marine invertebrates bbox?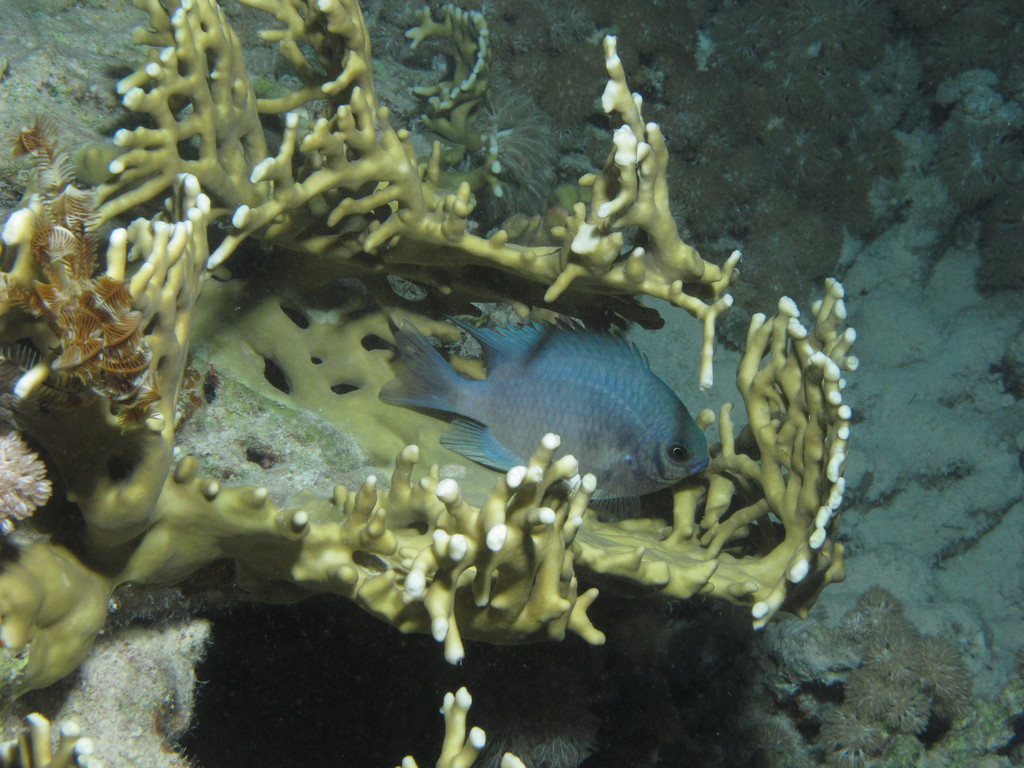
box=[2, 0, 880, 696]
